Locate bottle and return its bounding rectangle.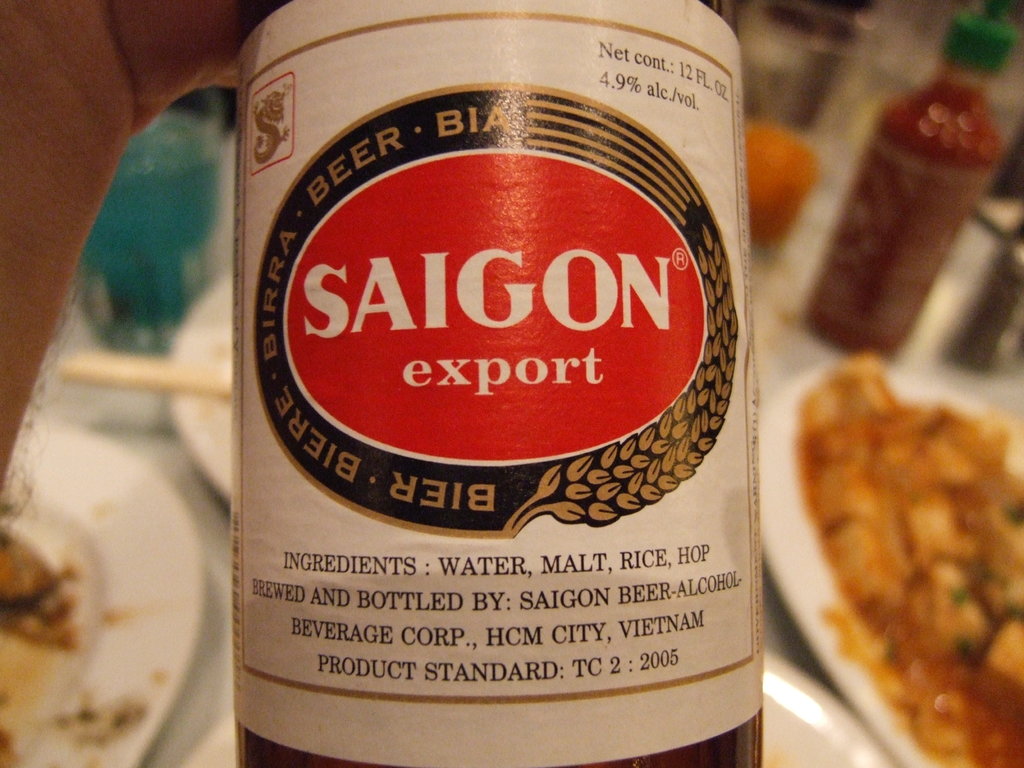
box=[776, 13, 1014, 358].
